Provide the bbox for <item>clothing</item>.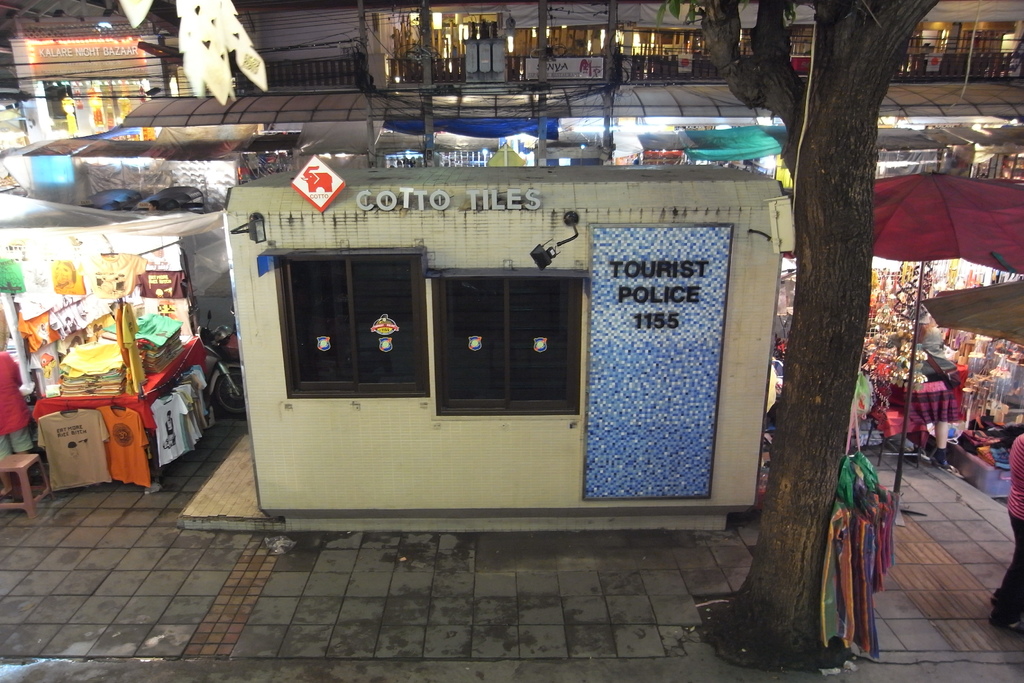
BBox(143, 386, 194, 473).
